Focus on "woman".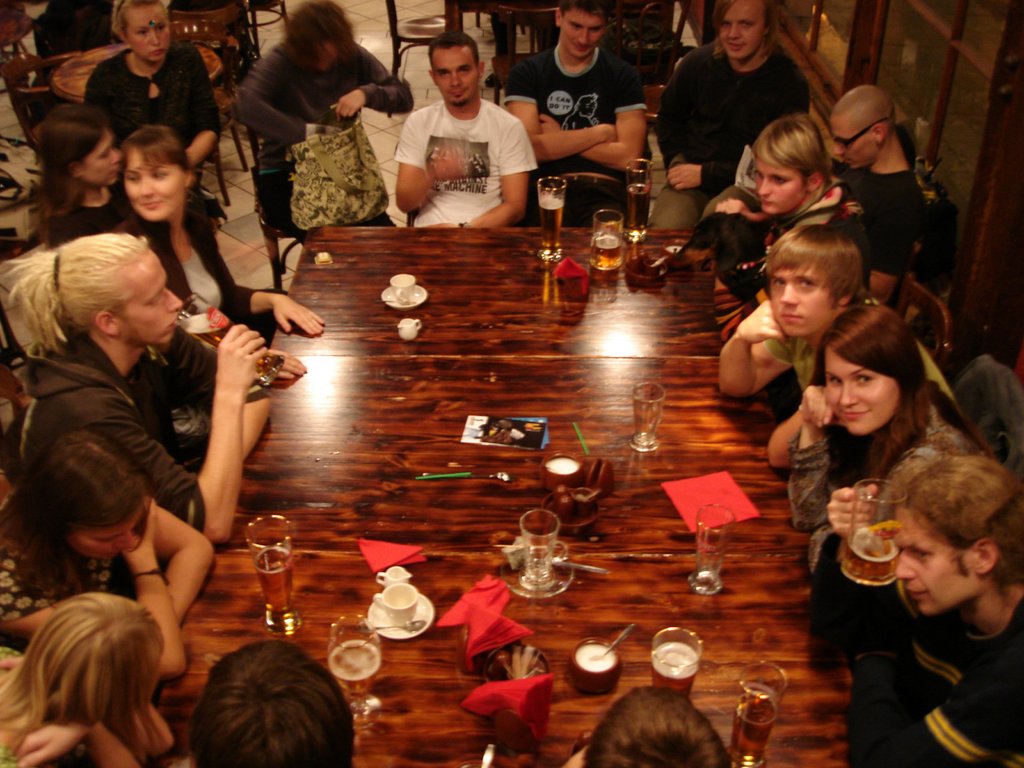
Focused at (0,426,218,673).
